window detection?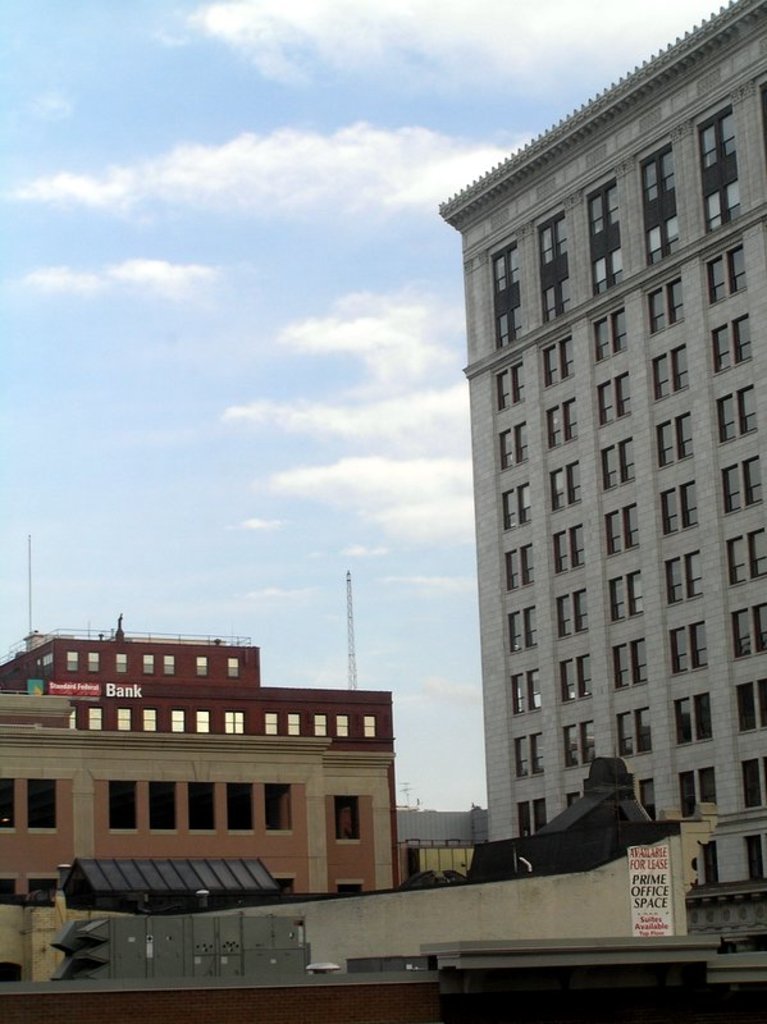
(552, 463, 581, 512)
